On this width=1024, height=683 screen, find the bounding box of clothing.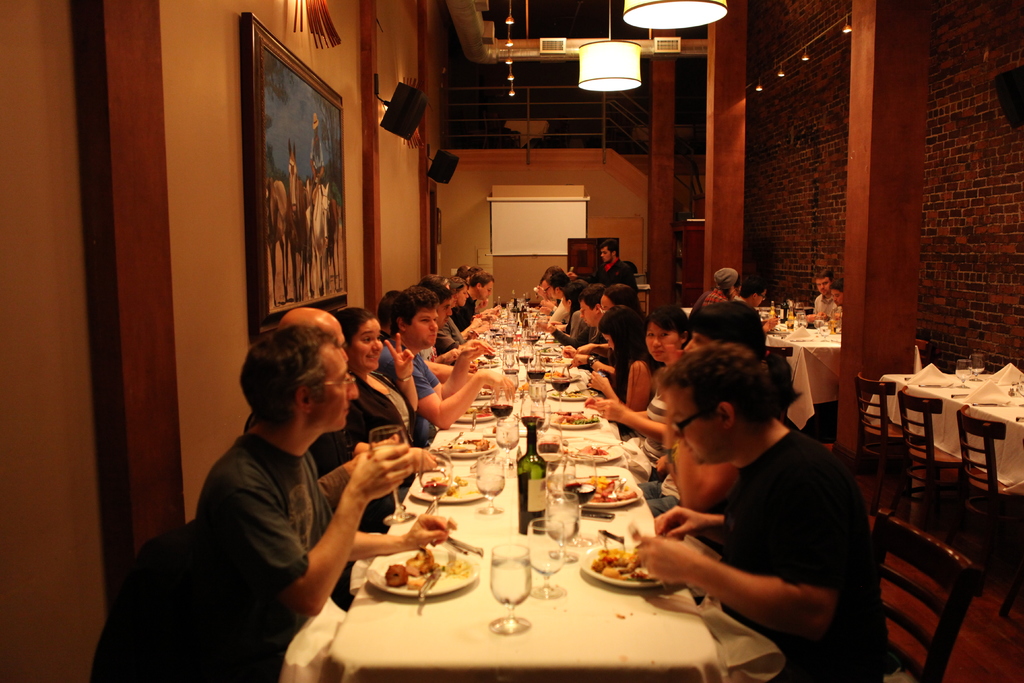
Bounding box: select_region(360, 364, 426, 532).
